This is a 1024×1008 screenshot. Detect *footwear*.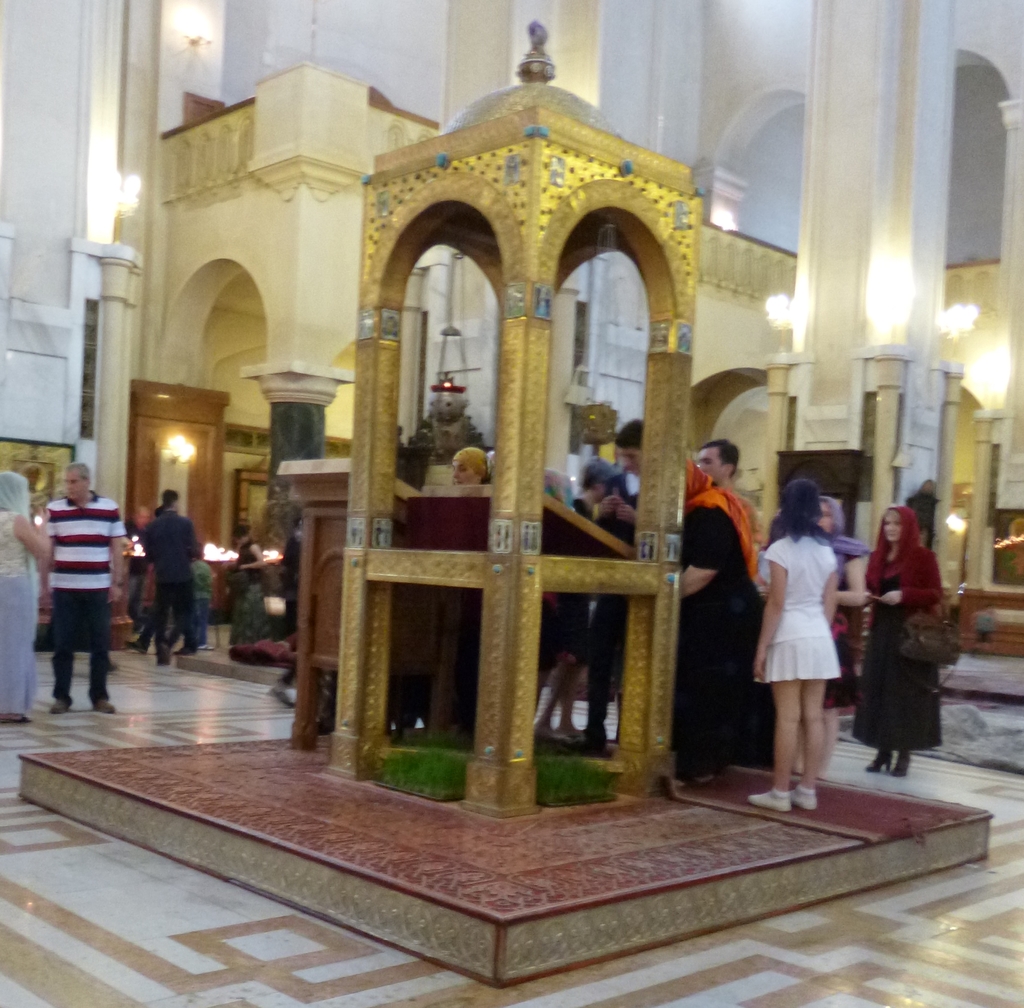
bbox(749, 788, 790, 811).
